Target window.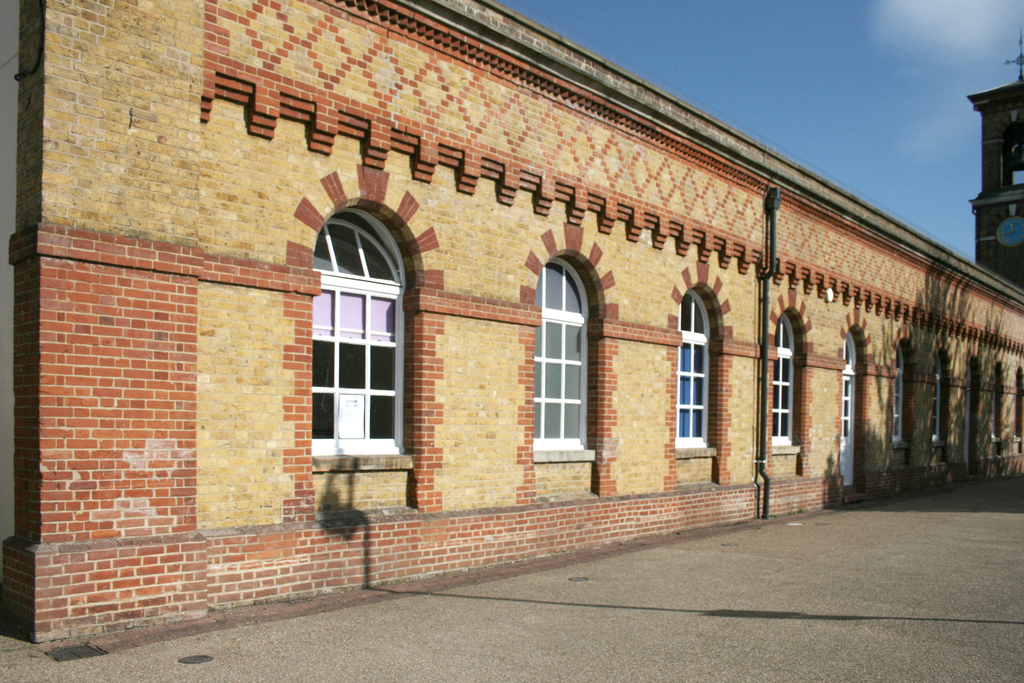
Target region: rect(676, 284, 719, 458).
